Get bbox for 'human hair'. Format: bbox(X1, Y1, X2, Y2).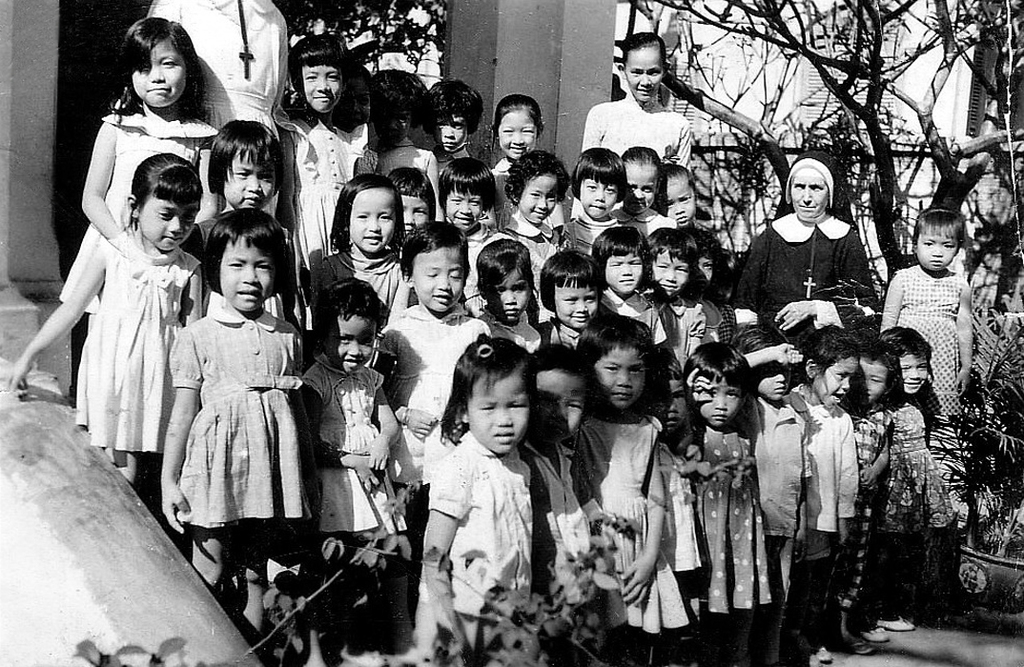
bbox(912, 200, 964, 248).
